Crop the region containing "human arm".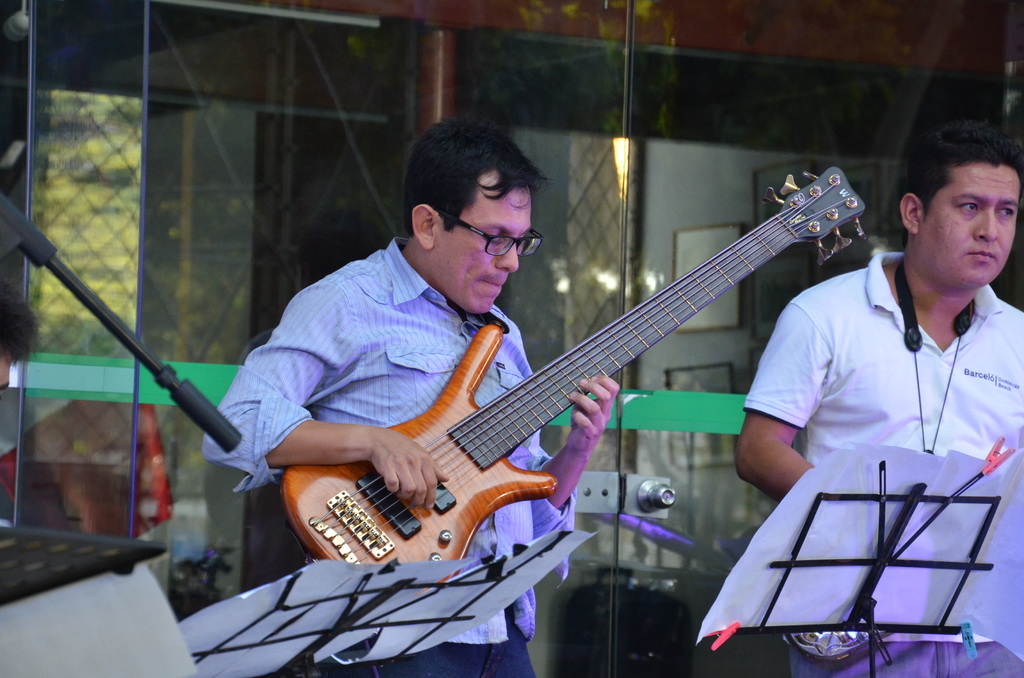
Crop region: [263, 418, 449, 510].
